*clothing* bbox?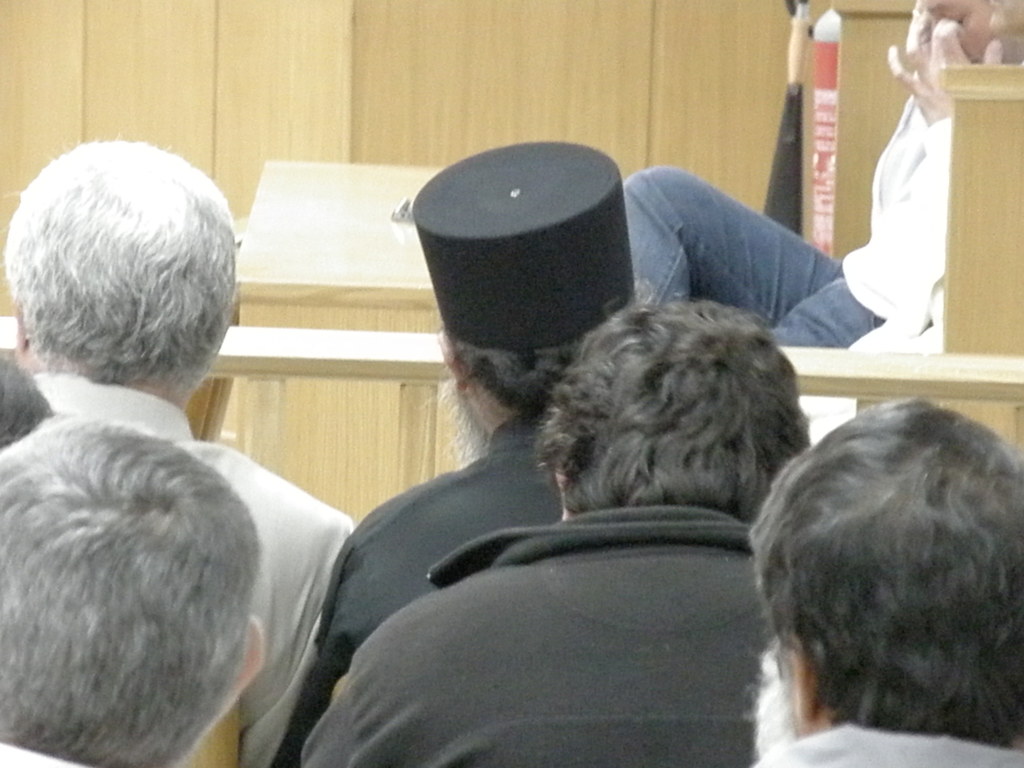
Rect(614, 64, 1013, 367)
